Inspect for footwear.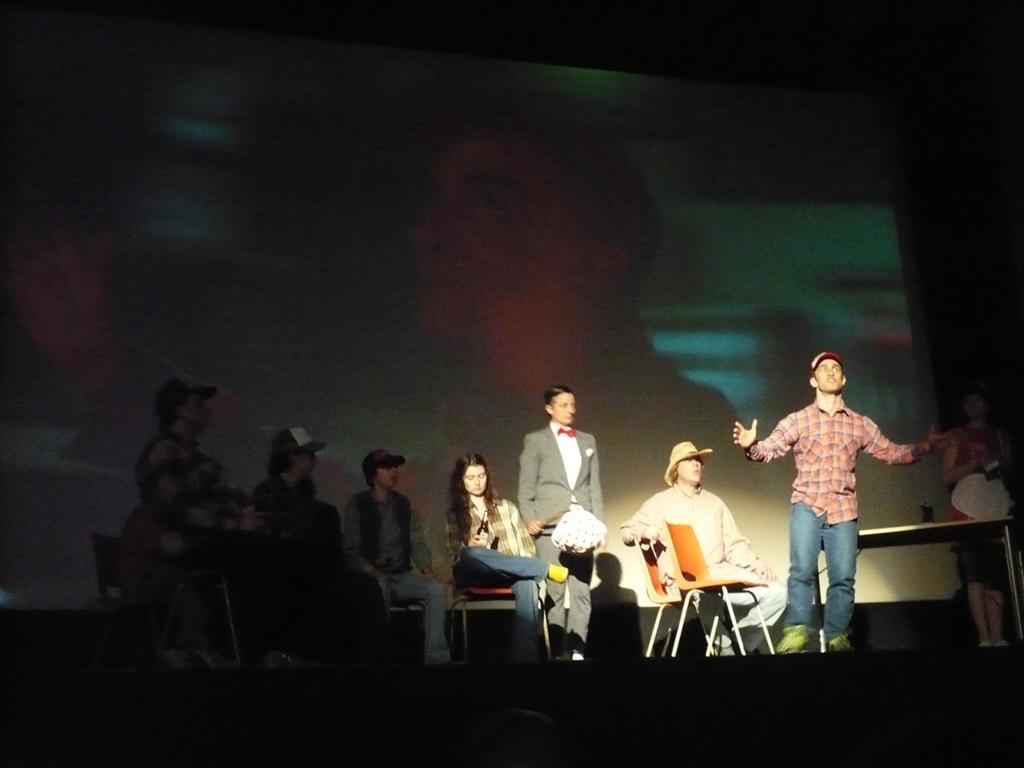
Inspection: {"left": 991, "top": 639, "right": 1010, "bottom": 649}.
